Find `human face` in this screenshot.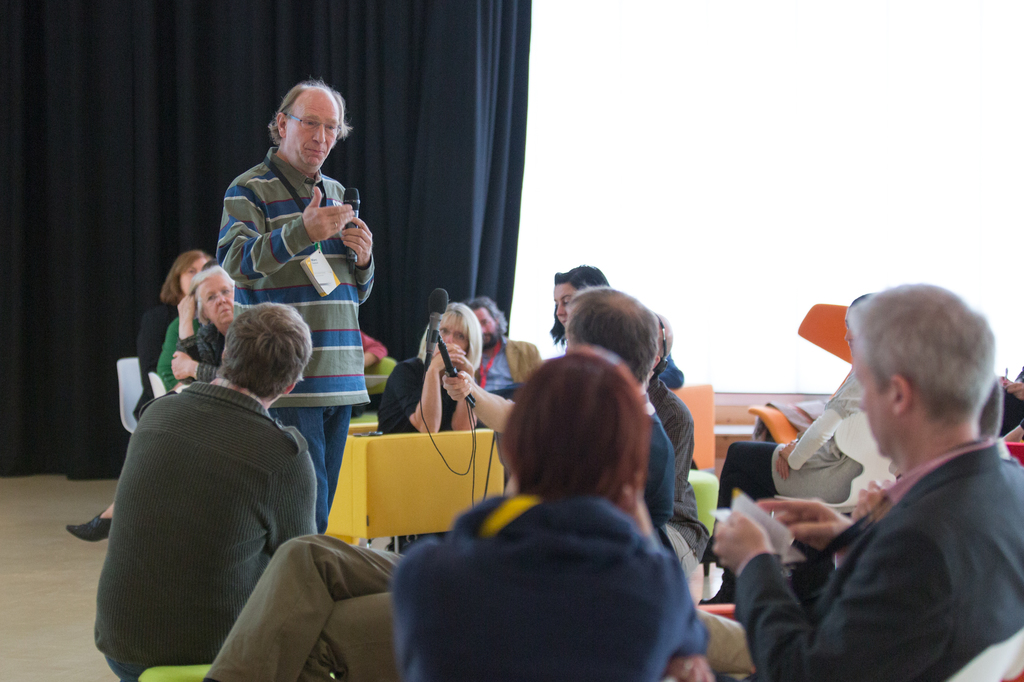
The bounding box for `human face` is [x1=555, y1=282, x2=582, y2=326].
